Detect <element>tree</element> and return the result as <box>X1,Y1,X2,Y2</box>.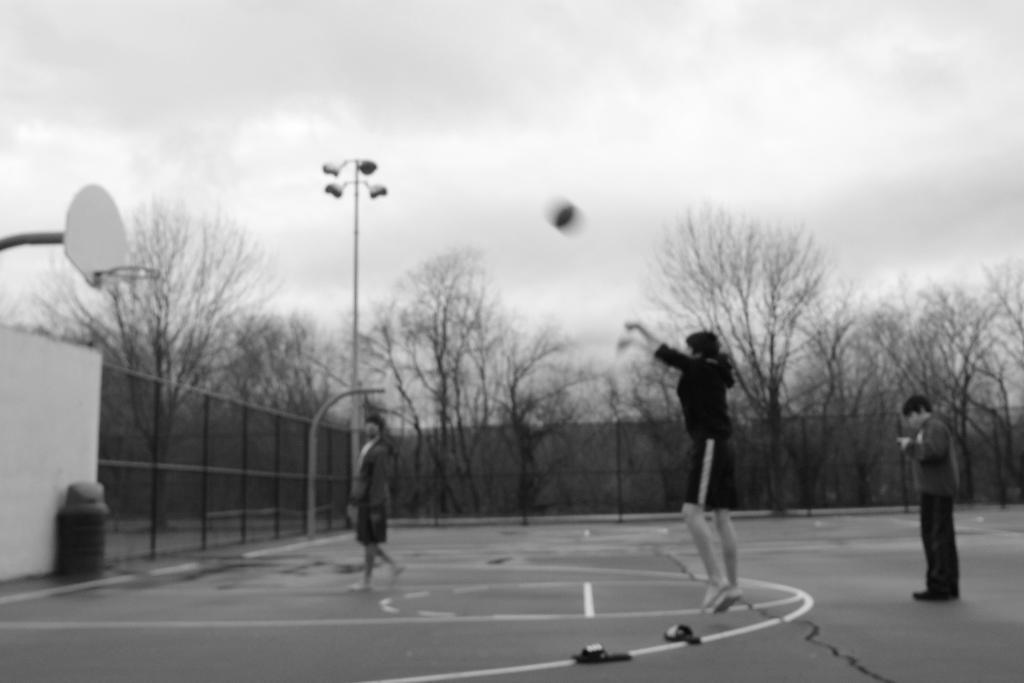
<box>304,237,536,520</box>.
